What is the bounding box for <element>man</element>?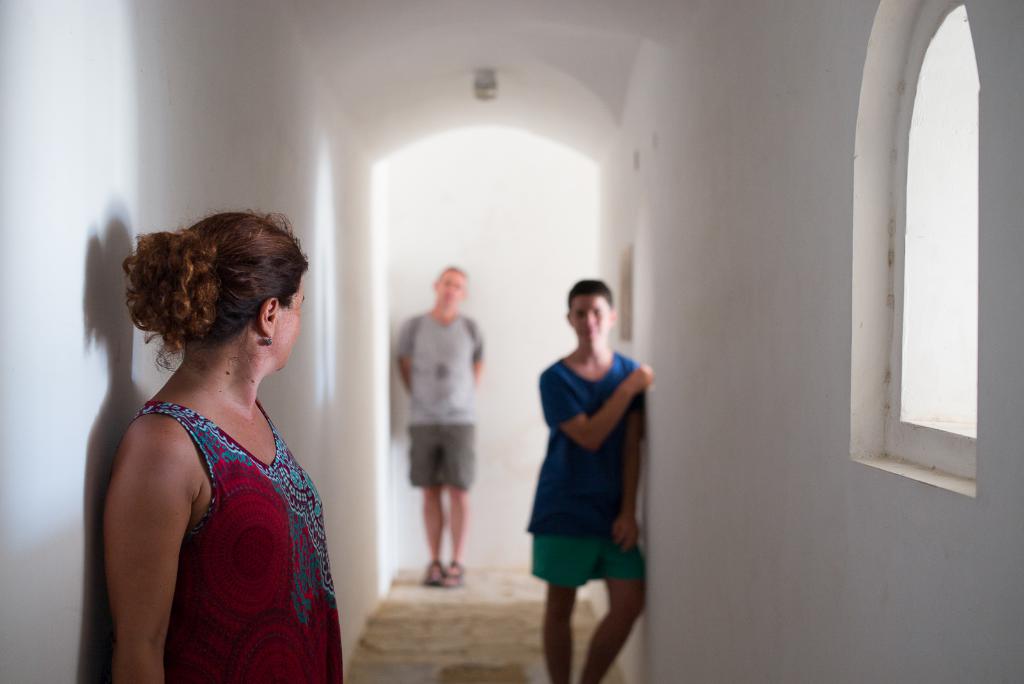
detection(385, 257, 485, 593).
